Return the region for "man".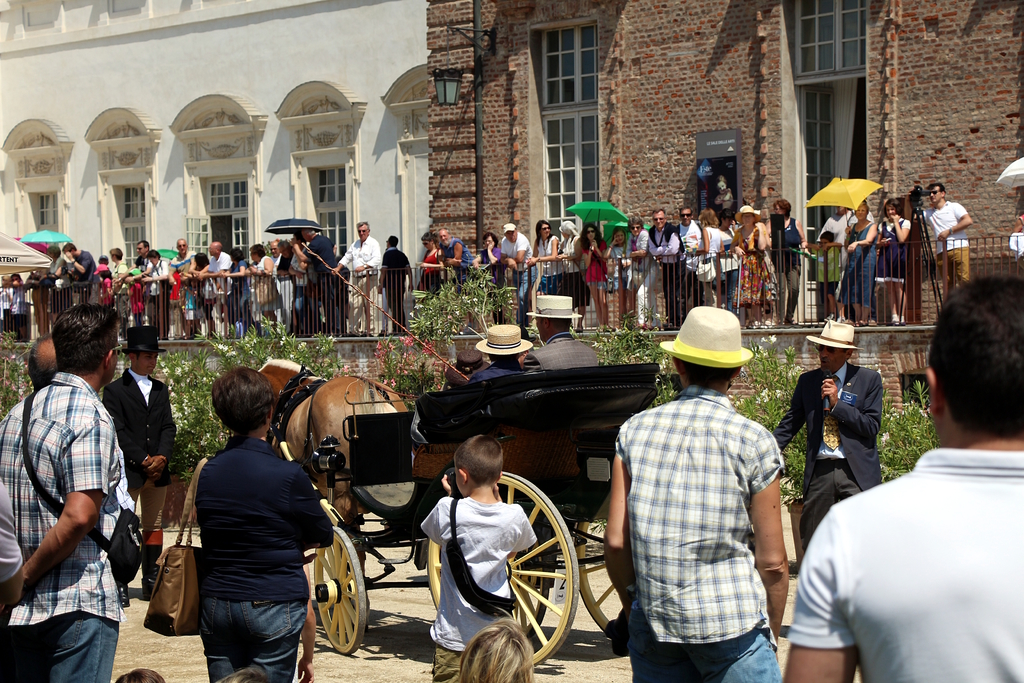
bbox(380, 236, 414, 340).
